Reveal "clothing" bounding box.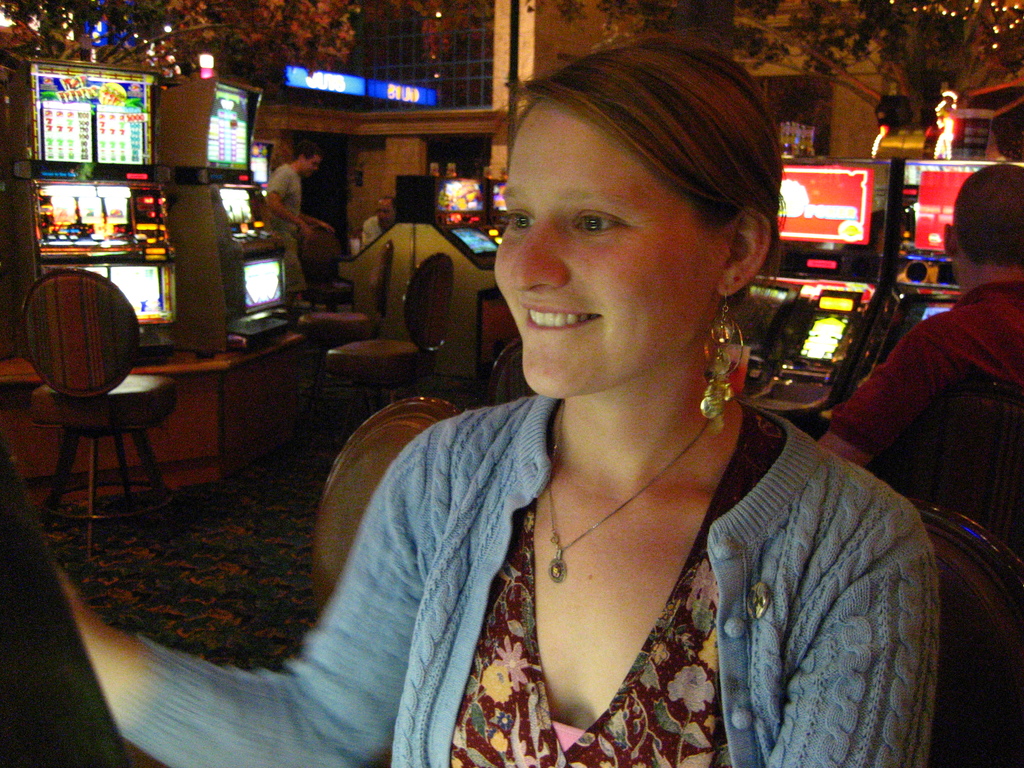
Revealed: rect(358, 218, 383, 250).
